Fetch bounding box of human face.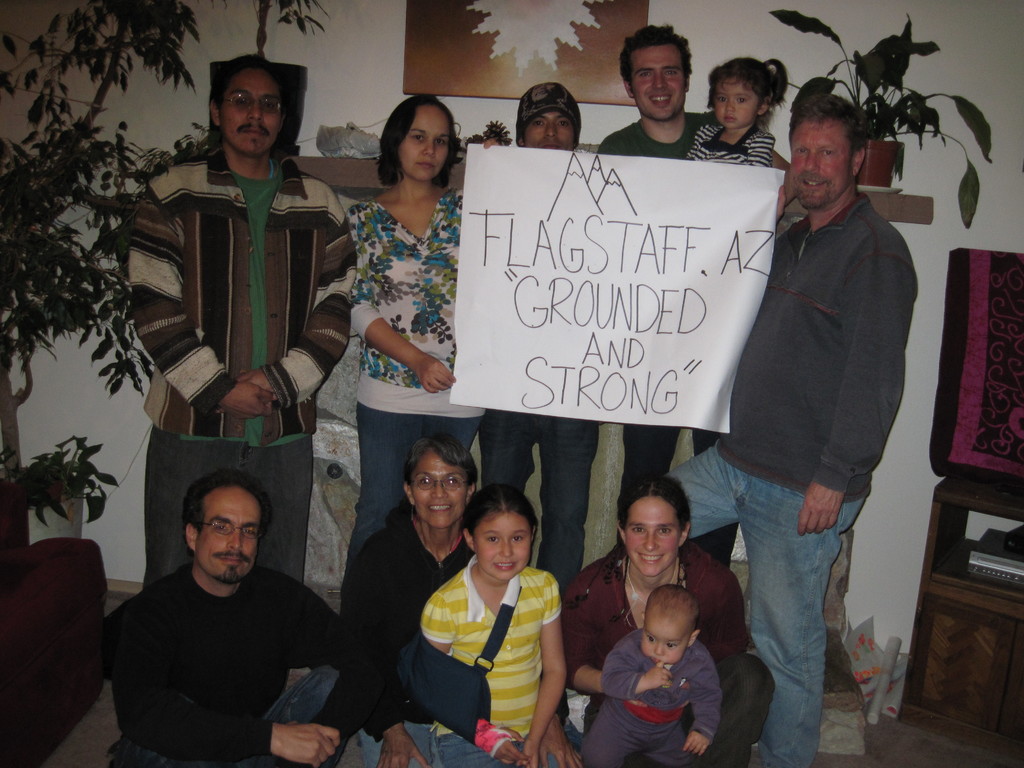
Bbox: <bbox>228, 72, 277, 148</bbox>.
